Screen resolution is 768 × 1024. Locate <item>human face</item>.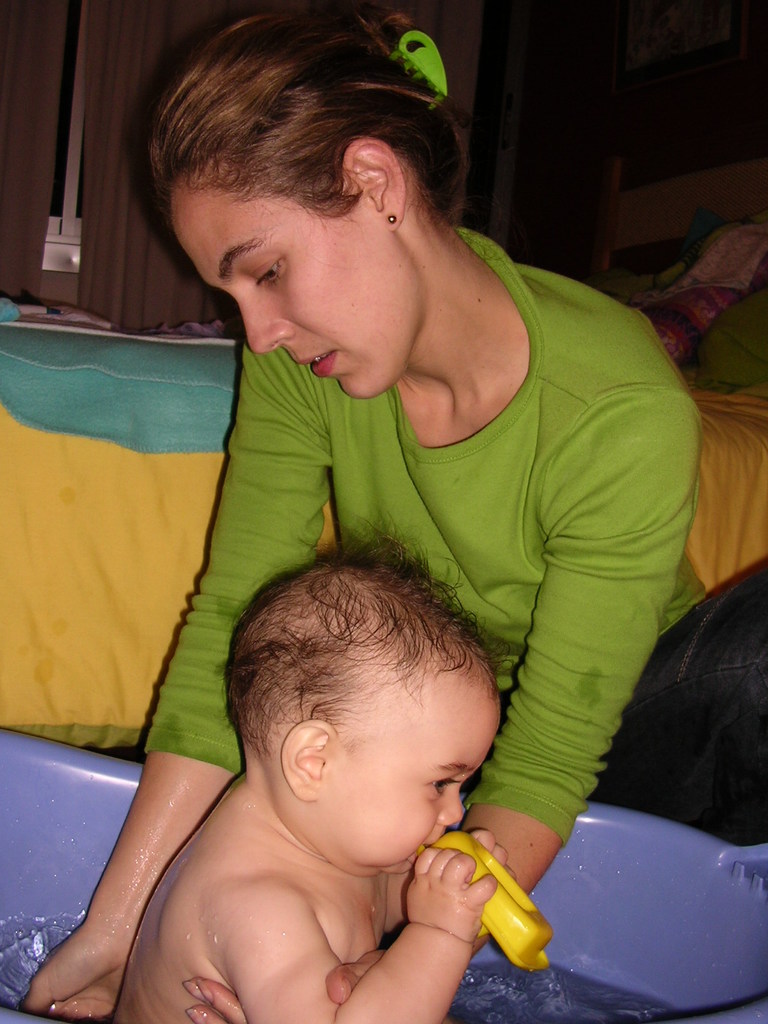
[x1=172, y1=161, x2=406, y2=403].
